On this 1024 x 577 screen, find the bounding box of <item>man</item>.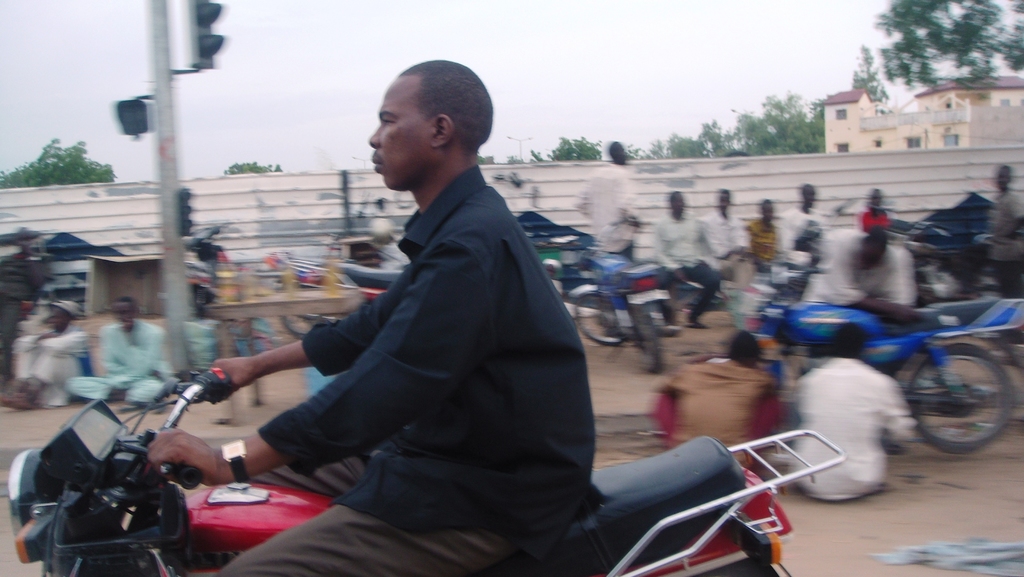
Bounding box: left=148, top=113, right=771, bottom=553.
